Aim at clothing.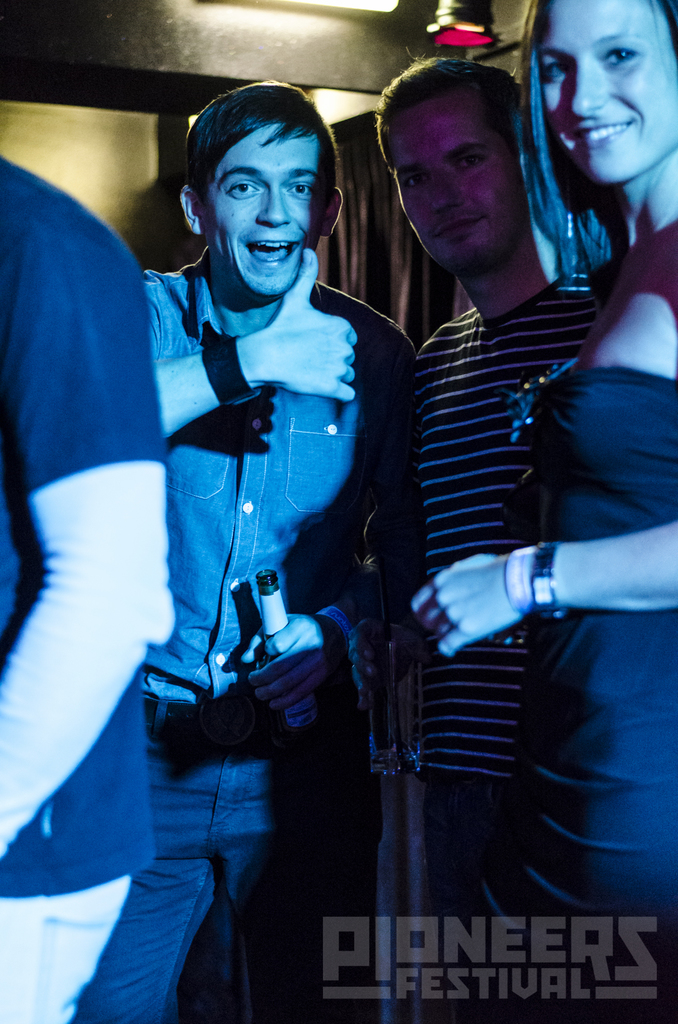
Aimed at bbox=[69, 714, 384, 1023].
